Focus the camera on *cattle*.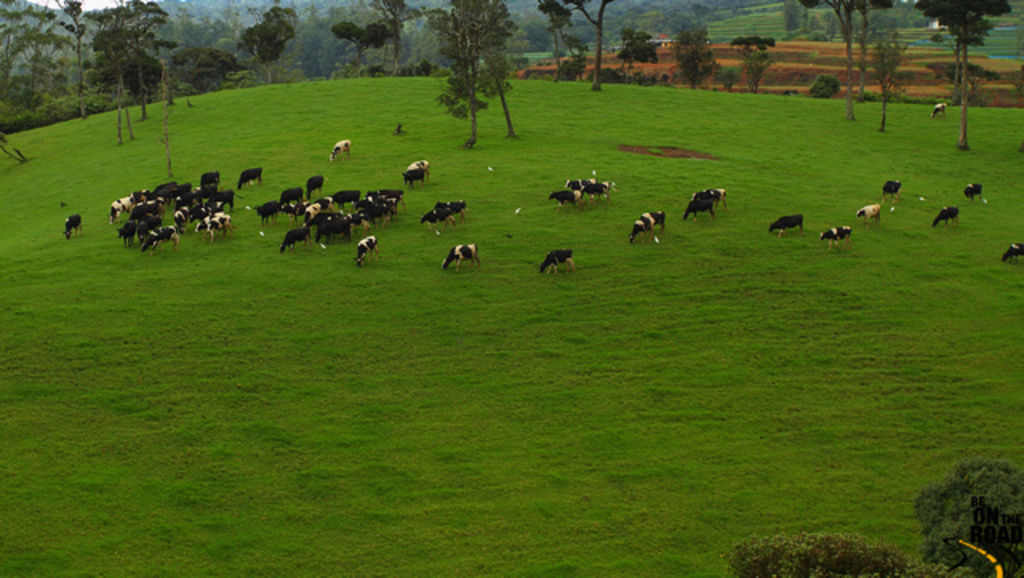
Focus region: Rect(707, 189, 726, 207).
